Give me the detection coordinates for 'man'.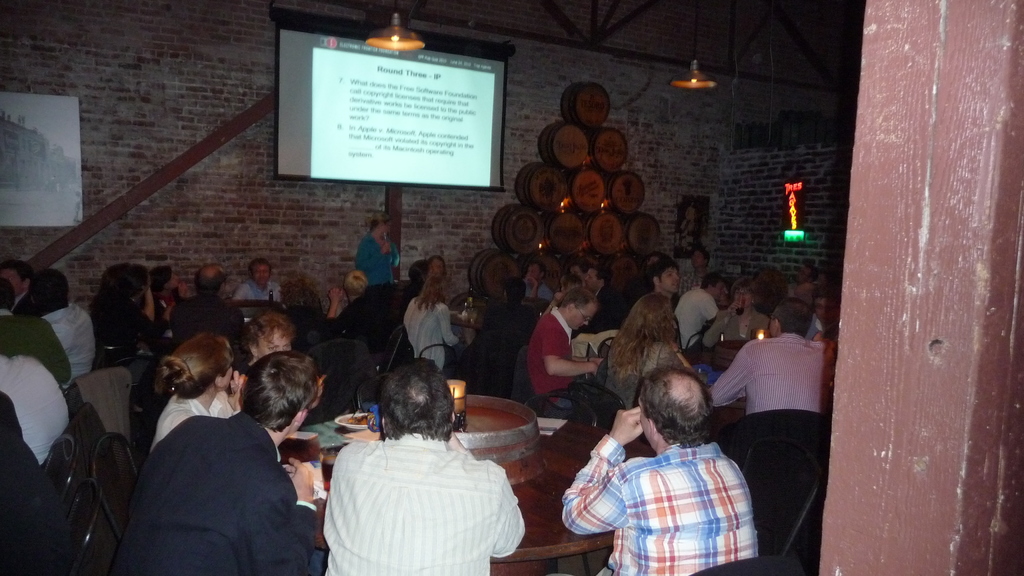
bbox=[706, 294, 822, 417].
